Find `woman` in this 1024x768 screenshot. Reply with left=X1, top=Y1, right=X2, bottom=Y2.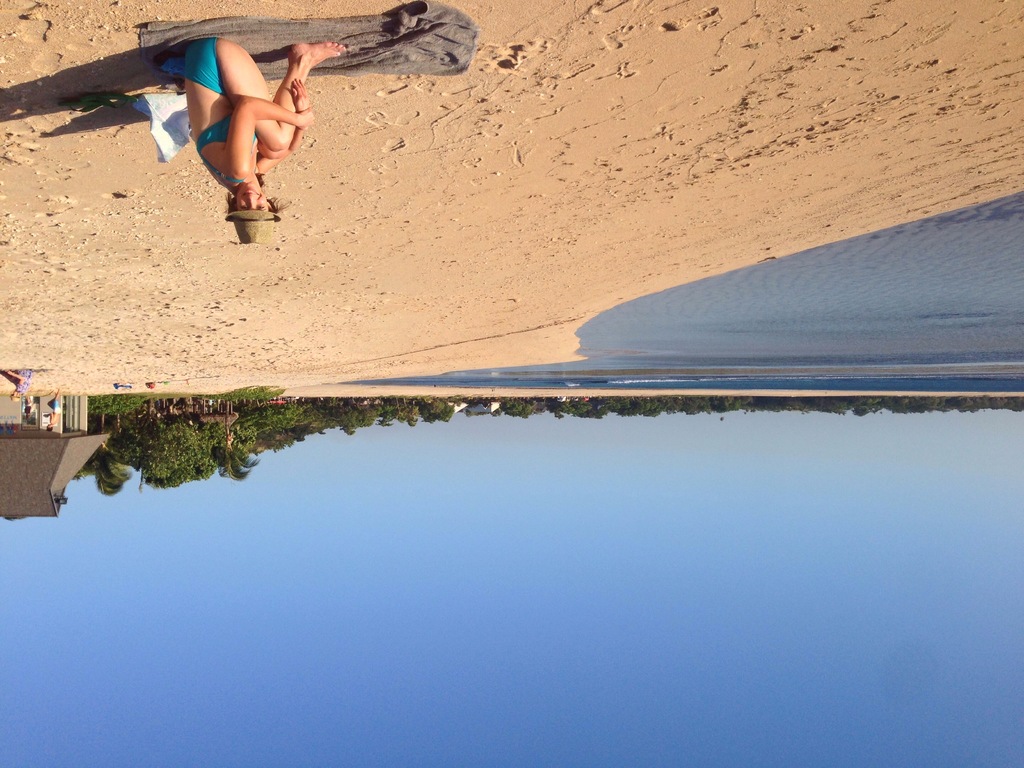
left=0, top=368, right=29, bottom=403.
